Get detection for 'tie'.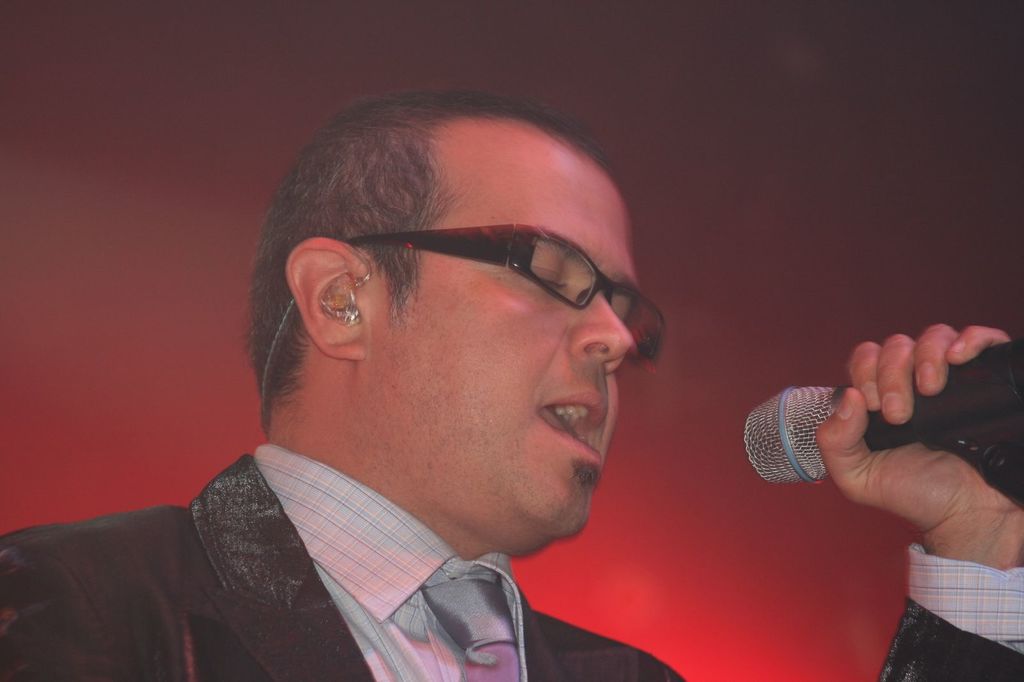
Detection: bbox=[417, 566, 525, 681].
